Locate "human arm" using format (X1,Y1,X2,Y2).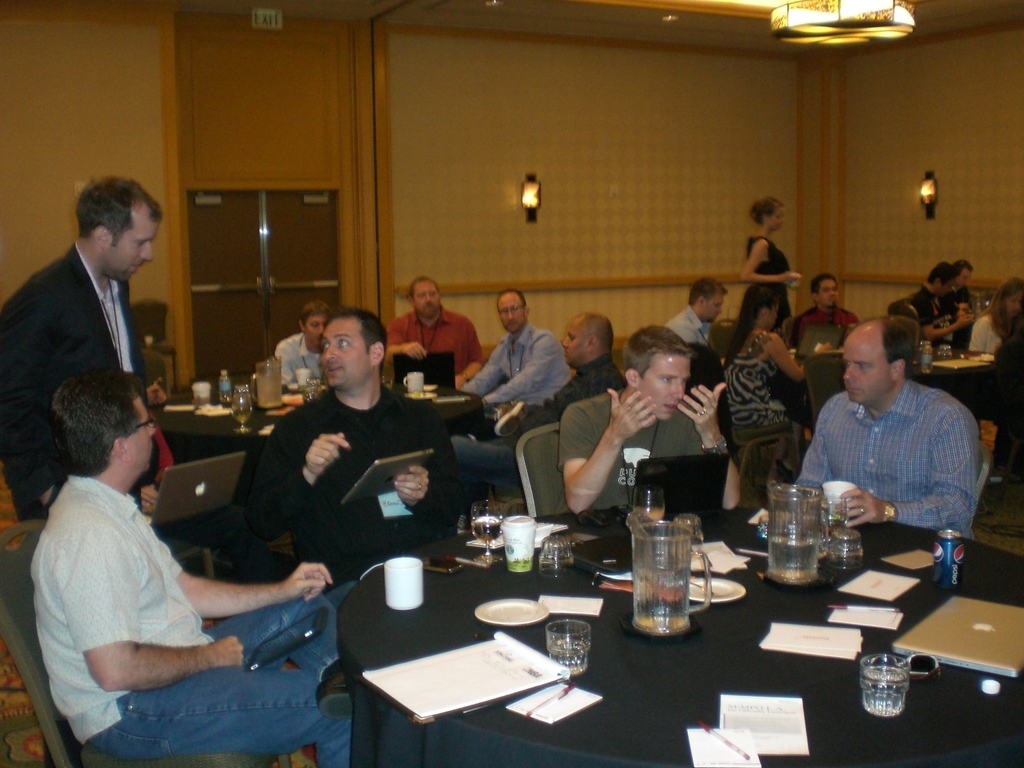
(742,243,801,291).
